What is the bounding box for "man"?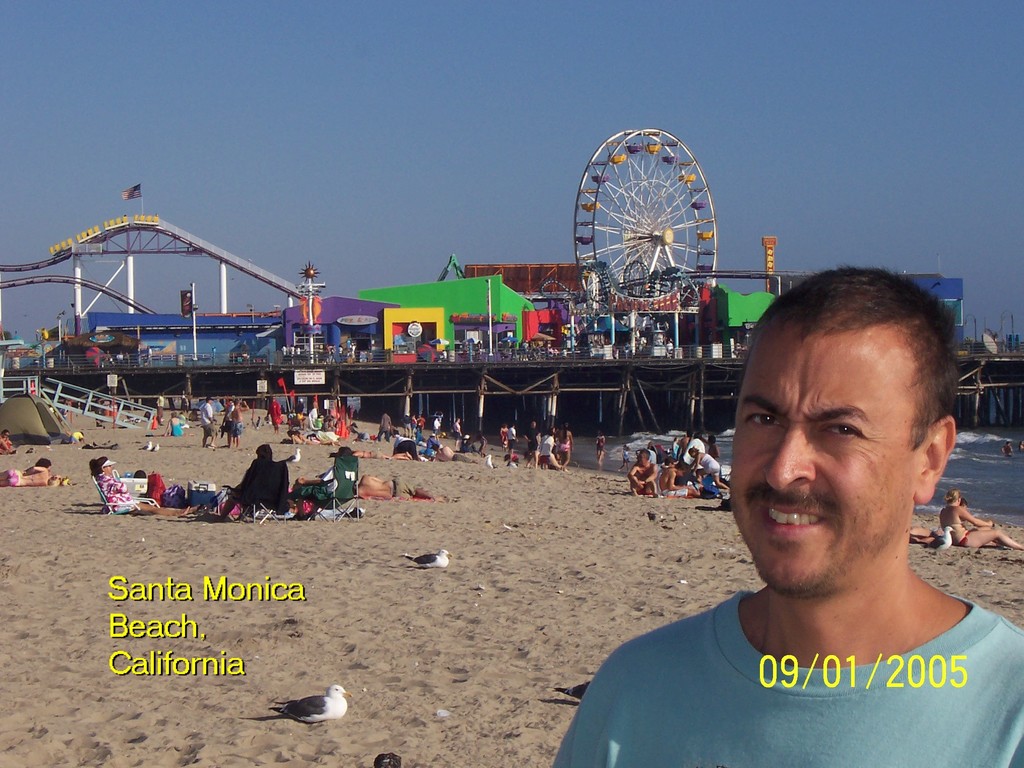
[left=698, top=434, right=719, bottom=461].
